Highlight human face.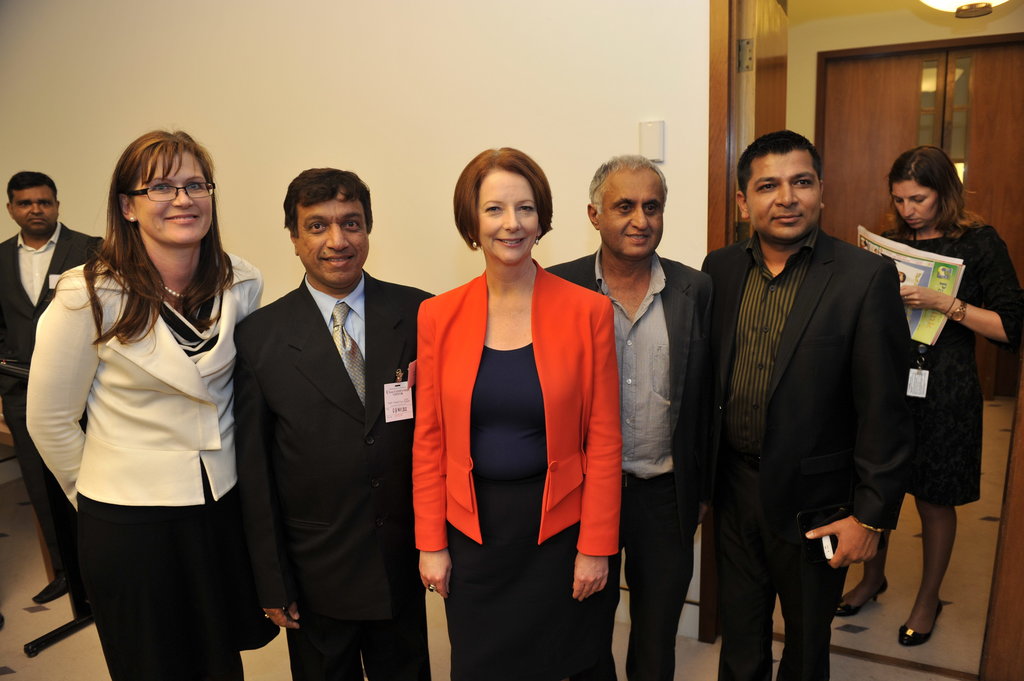
Highlighted region: {"x1": 748, "y1": 150, "x2": 814, "y2": 249}.
